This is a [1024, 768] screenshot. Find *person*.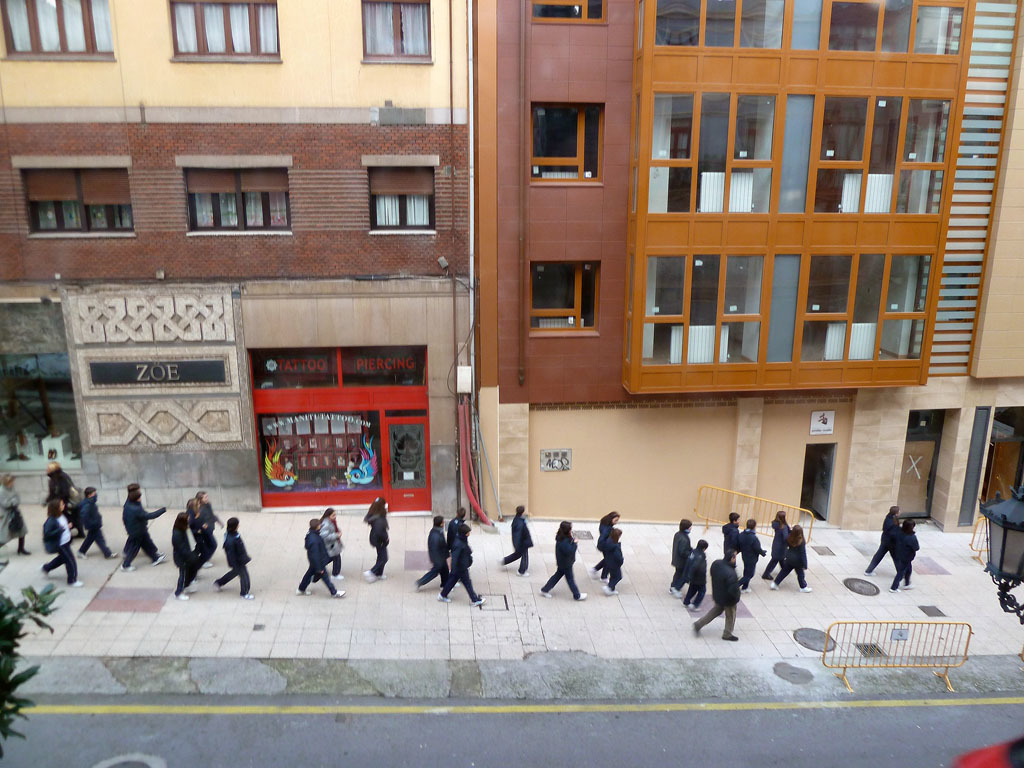
Bounding box: (690, 543, 736, 641).
